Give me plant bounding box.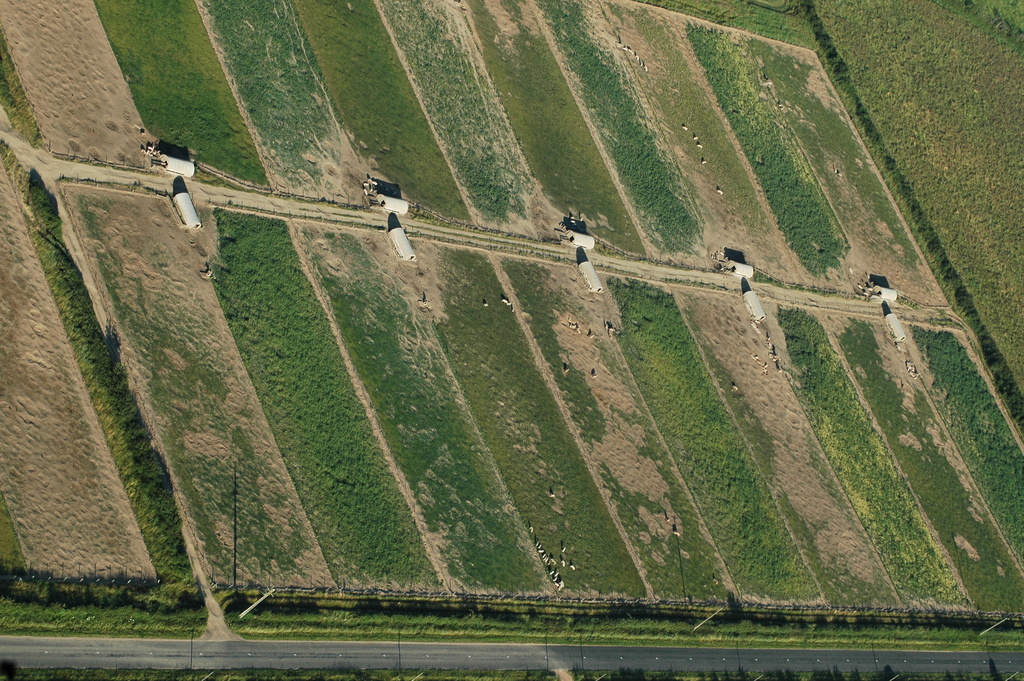
x1=669 y1=11 x2=867 y2=281.
